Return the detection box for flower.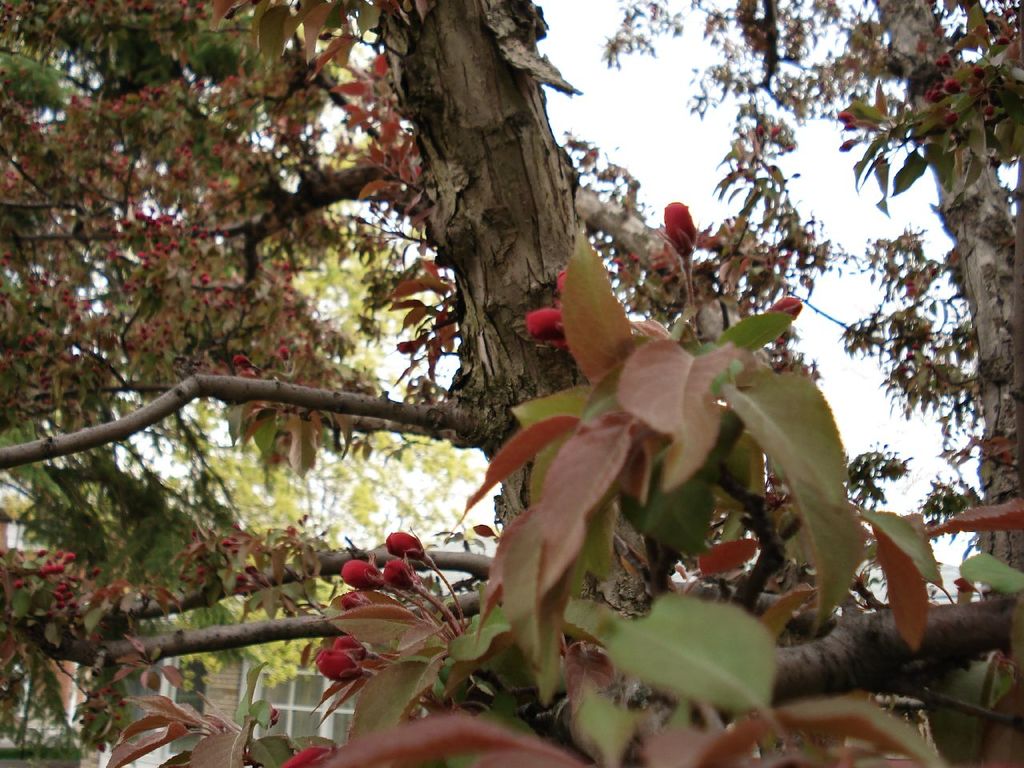
box=[613, 266, 624, 273].
